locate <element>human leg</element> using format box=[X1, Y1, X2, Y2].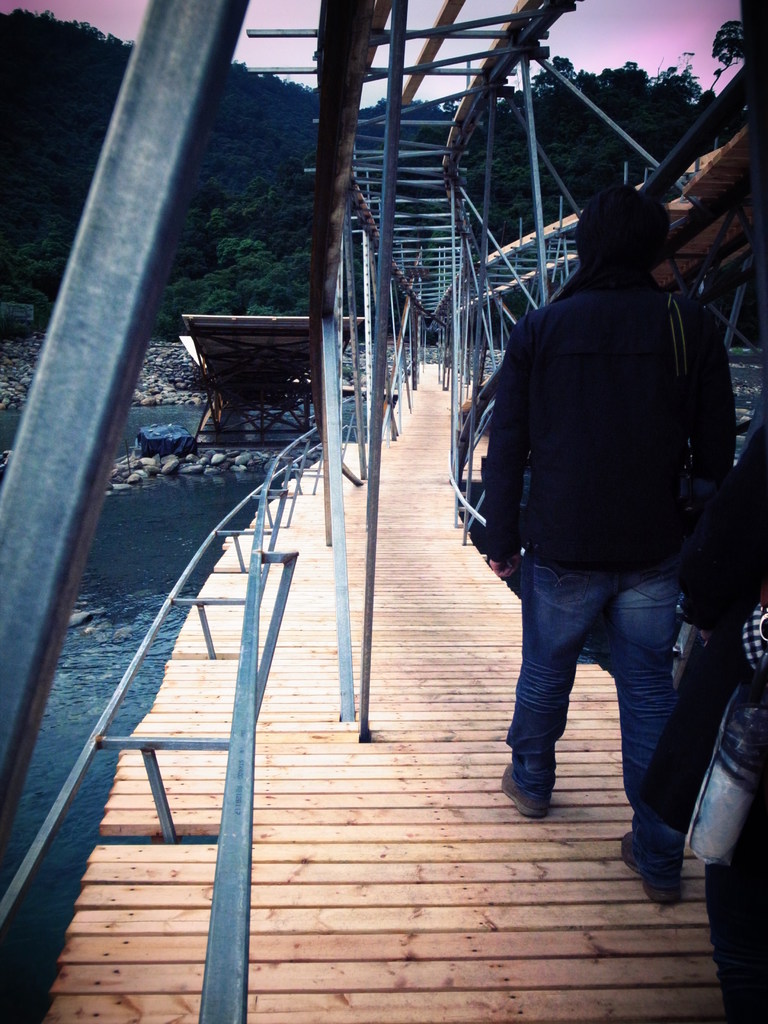
box=[609, 573, 675, 817].
